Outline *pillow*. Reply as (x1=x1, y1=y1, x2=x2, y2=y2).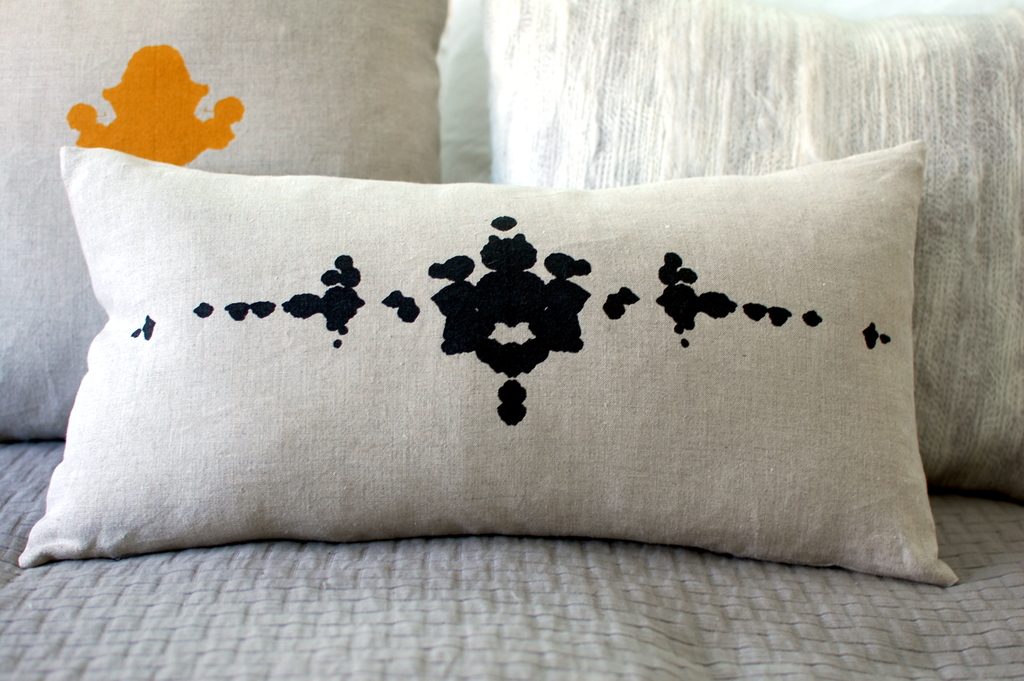
(x1=0, y1=0, x2=451, y2=444).
